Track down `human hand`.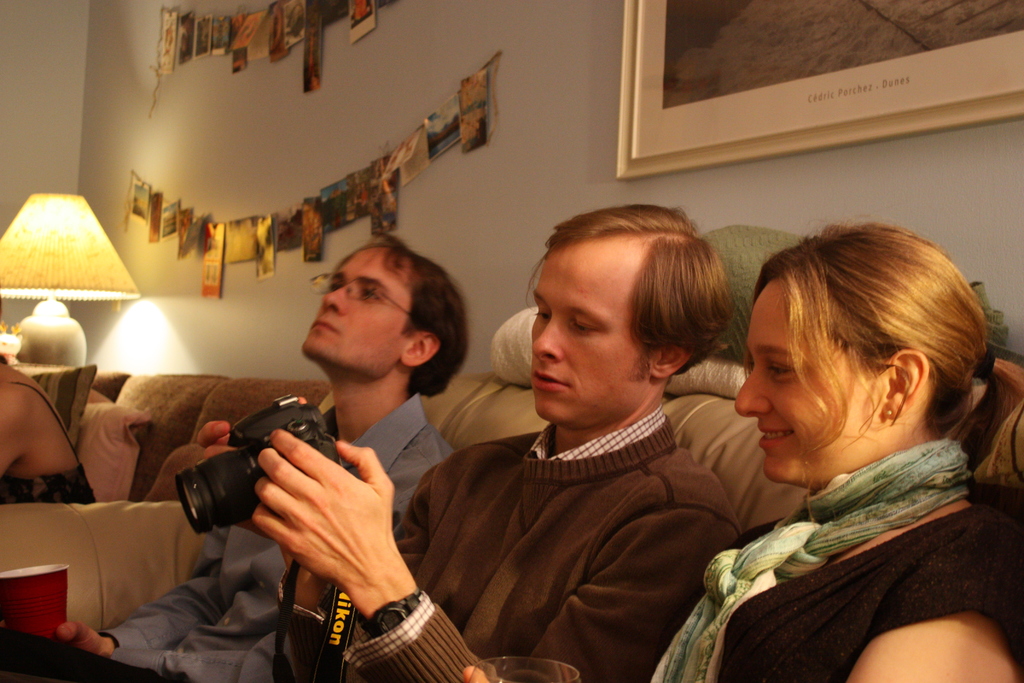
Tracked to 244 435 414 619.
